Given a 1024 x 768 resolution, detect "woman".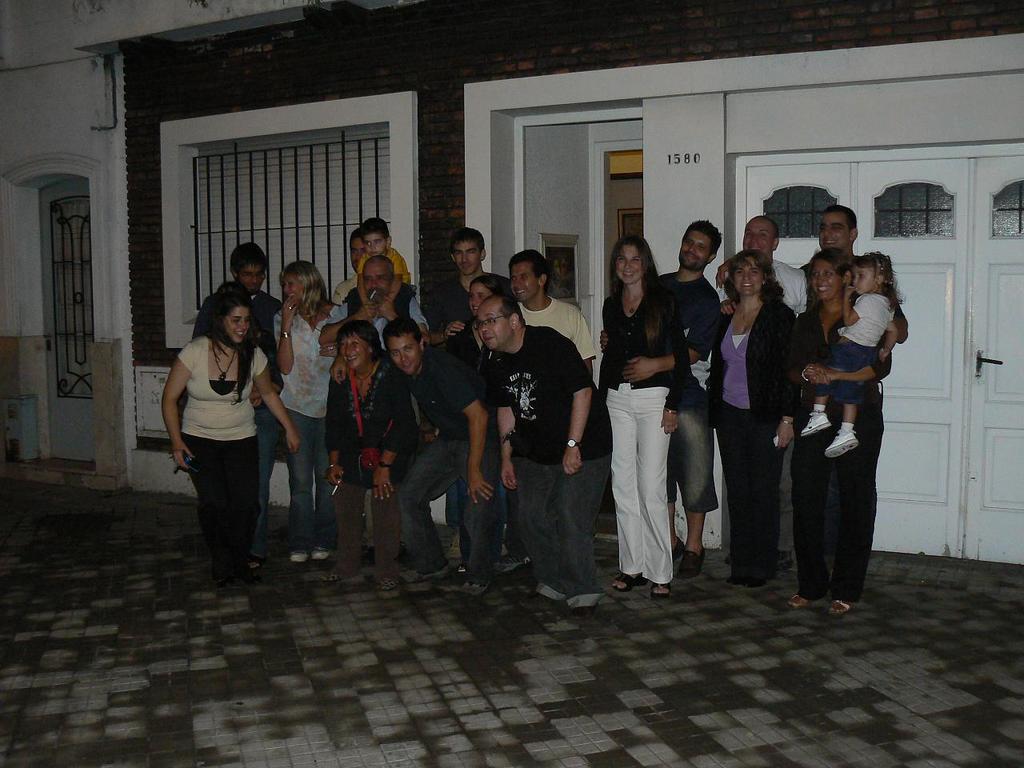
(x1=599, y1=237, x2=687, y2=603).
